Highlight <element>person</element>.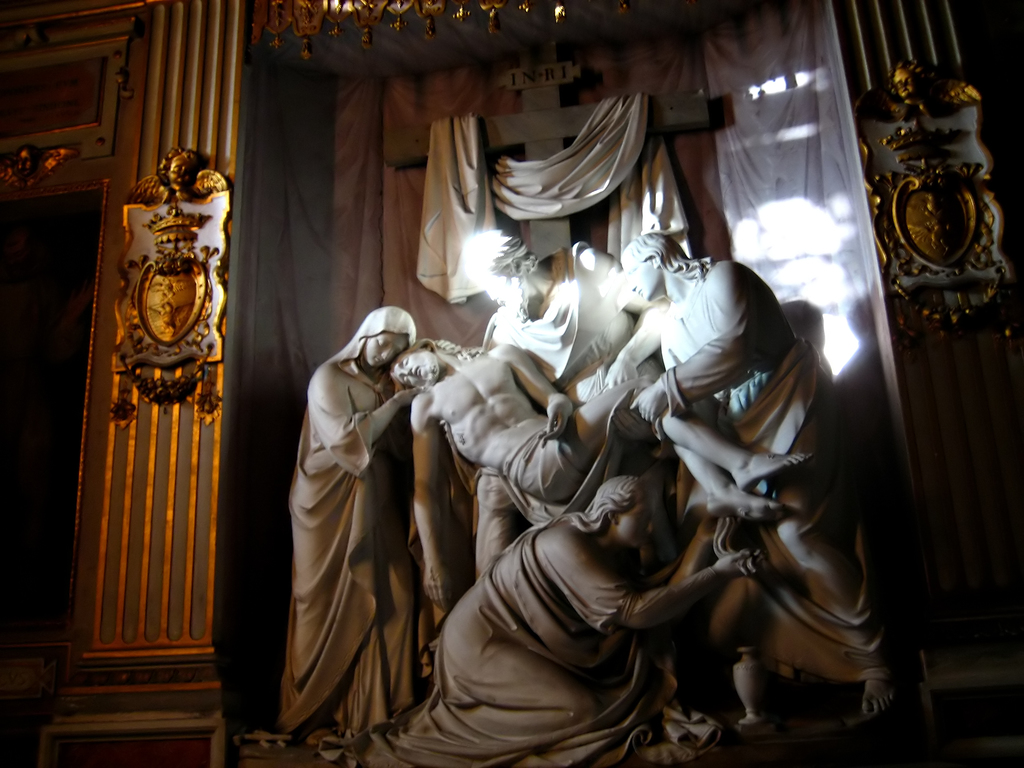
Highlighted region: (x1=422, y1=468, x2=764, y2=761).
